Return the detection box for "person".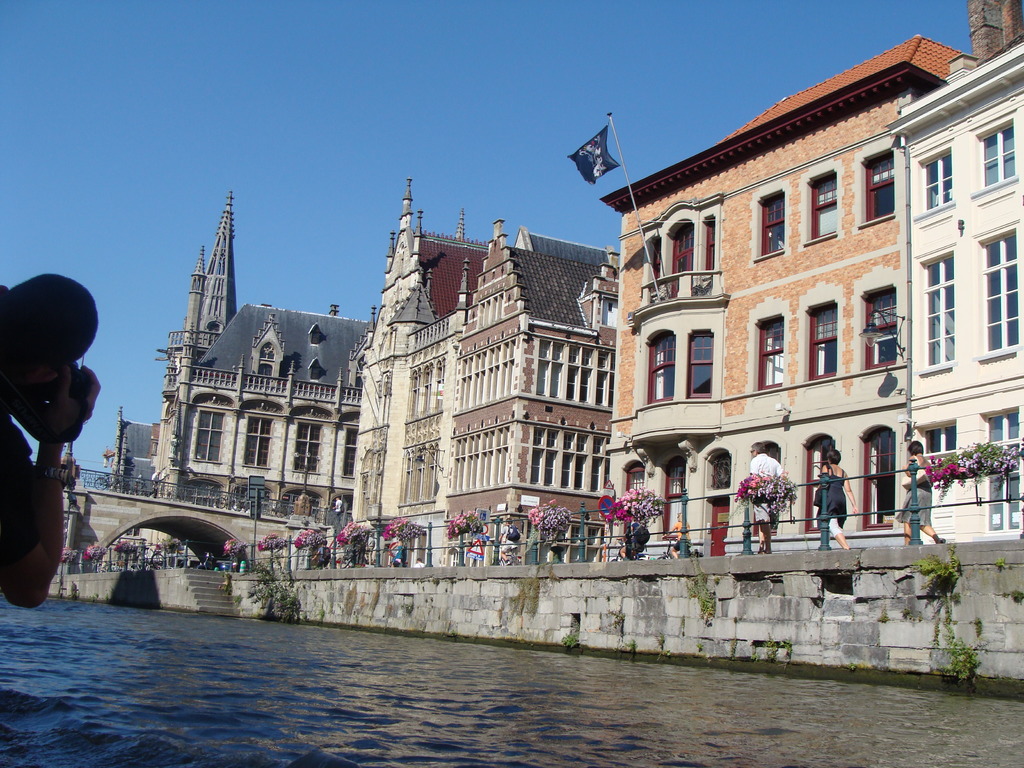
[left=132, top=474, right=144, bottom=493].
